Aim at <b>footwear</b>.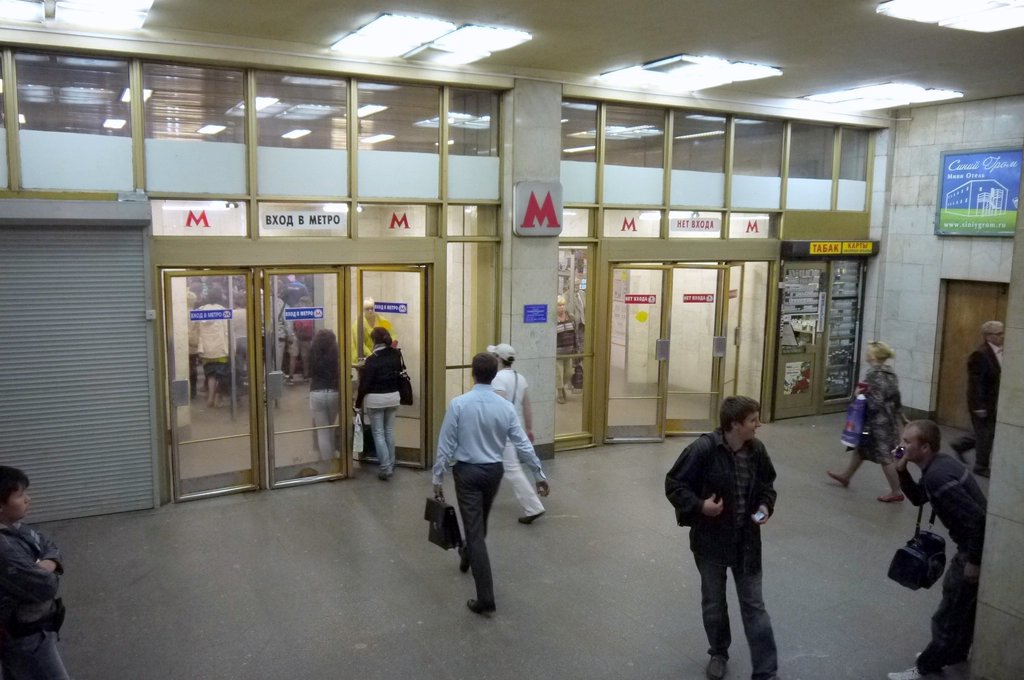
Aimed at region(467, 595, 499, 613).
